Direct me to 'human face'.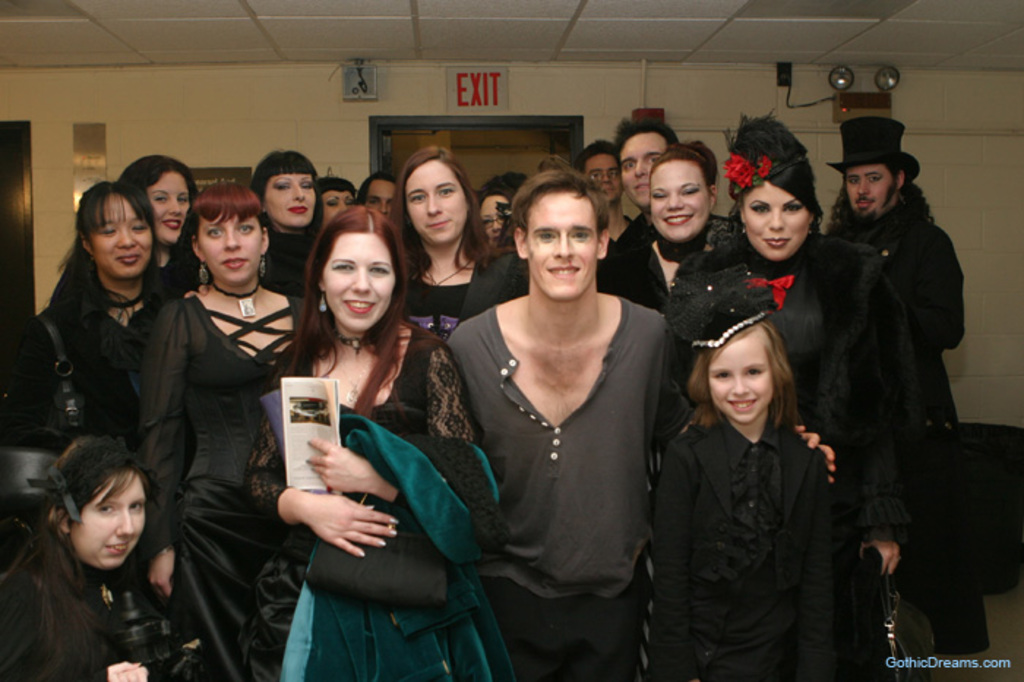
Direction: 711 342 777 417.
